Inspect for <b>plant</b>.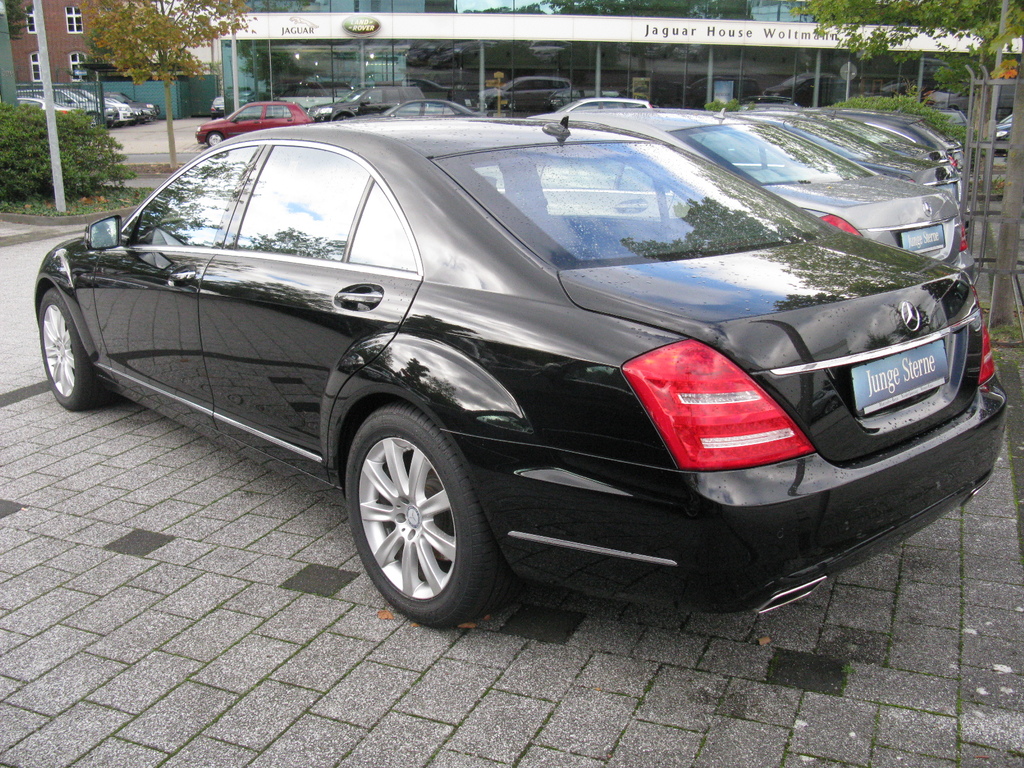
Inspection: 0:90:158:226.
